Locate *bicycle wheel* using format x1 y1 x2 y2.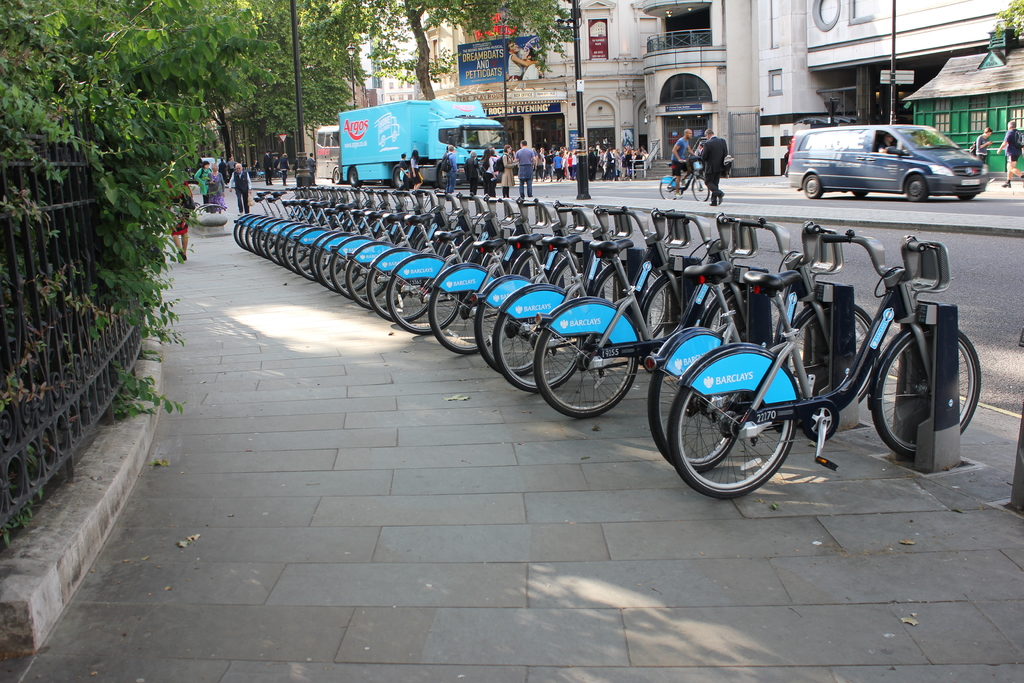
861 331 981 473.
